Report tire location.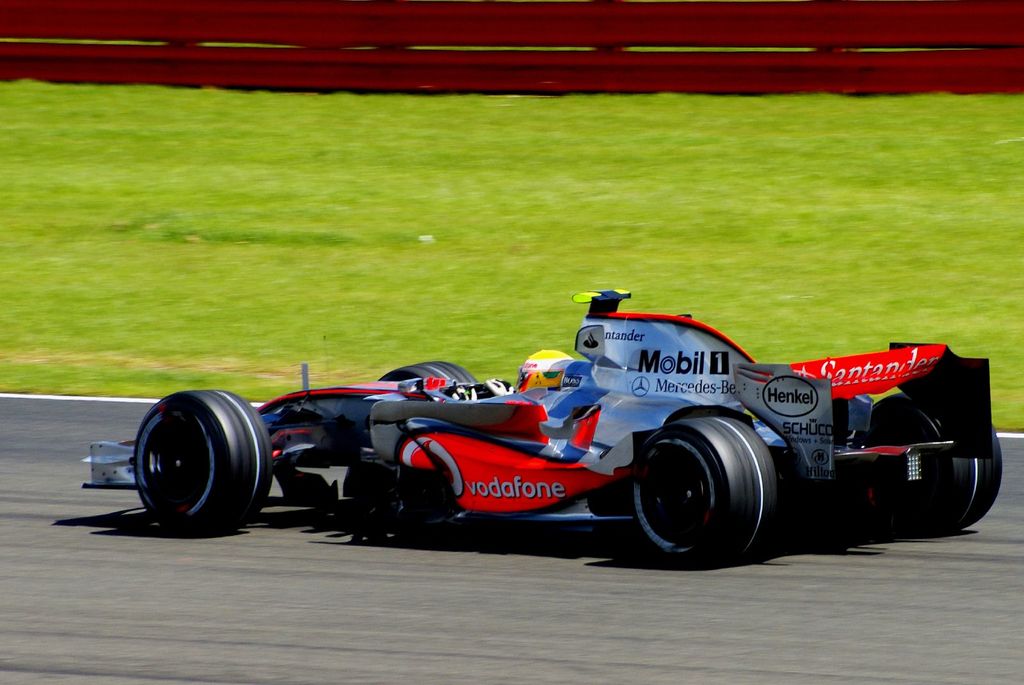
Report: <bbox>634, 421, 781, 562</bbox>.
